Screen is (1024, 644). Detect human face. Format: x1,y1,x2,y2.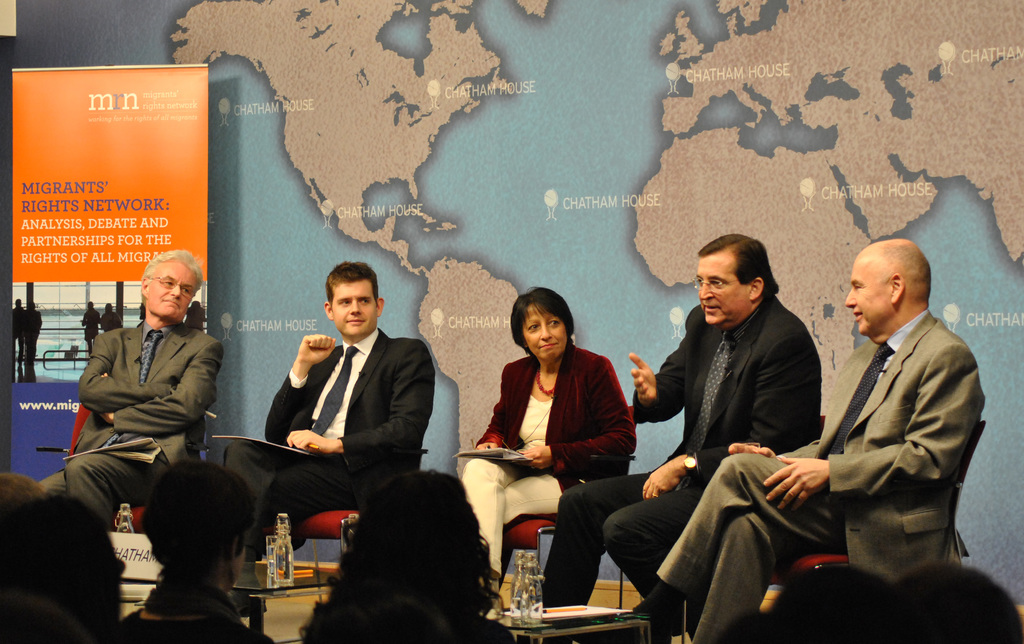
148,262,199,322.
